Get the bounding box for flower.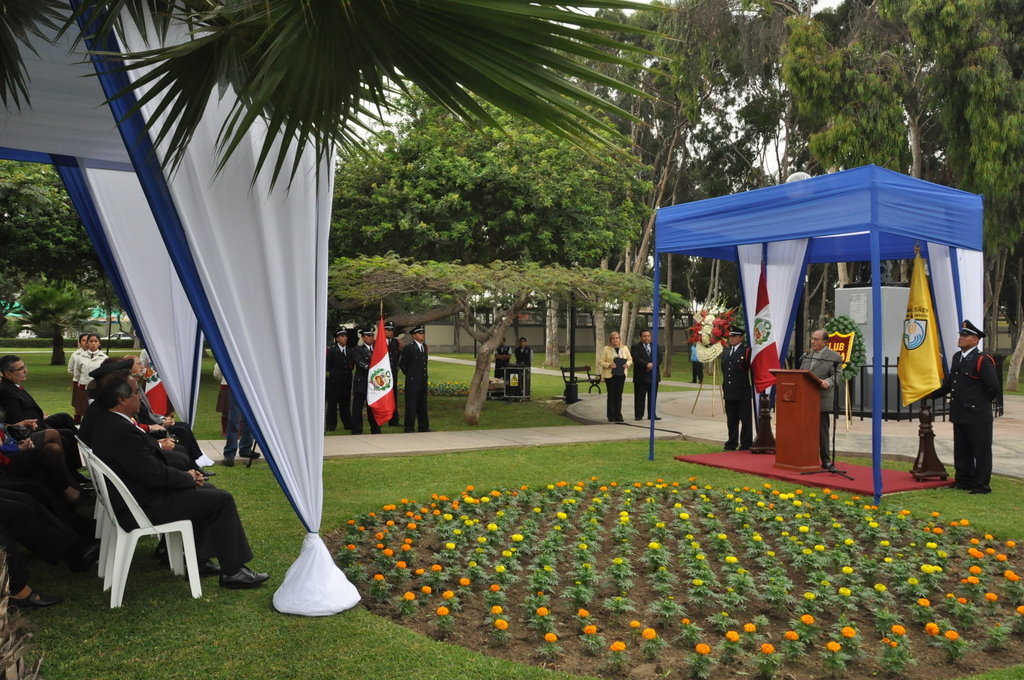
bbox=(824, 486, 832, 498).
